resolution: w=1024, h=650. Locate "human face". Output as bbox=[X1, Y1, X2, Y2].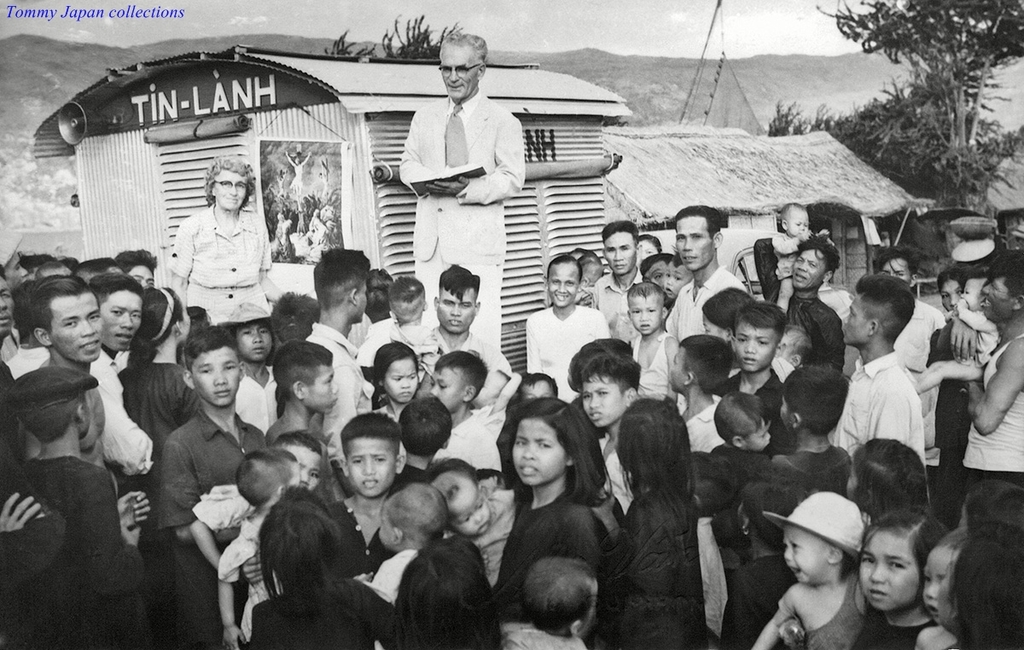
bbox=[937, 560, 957, 628].
